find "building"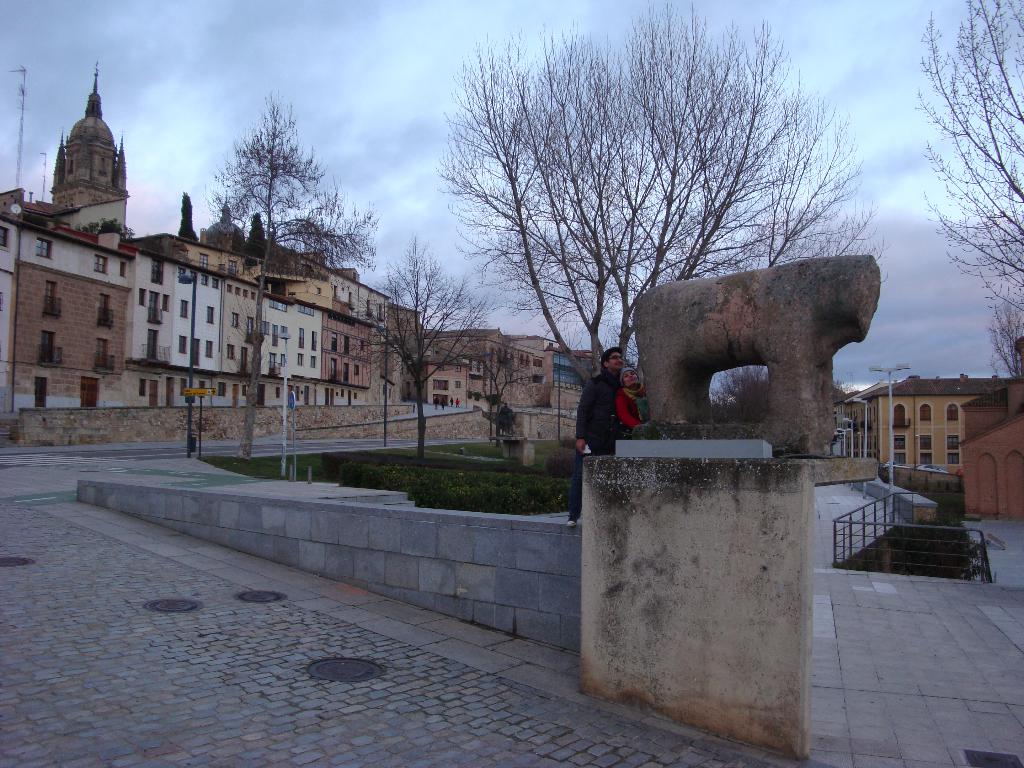
[836,336,1023,513]
